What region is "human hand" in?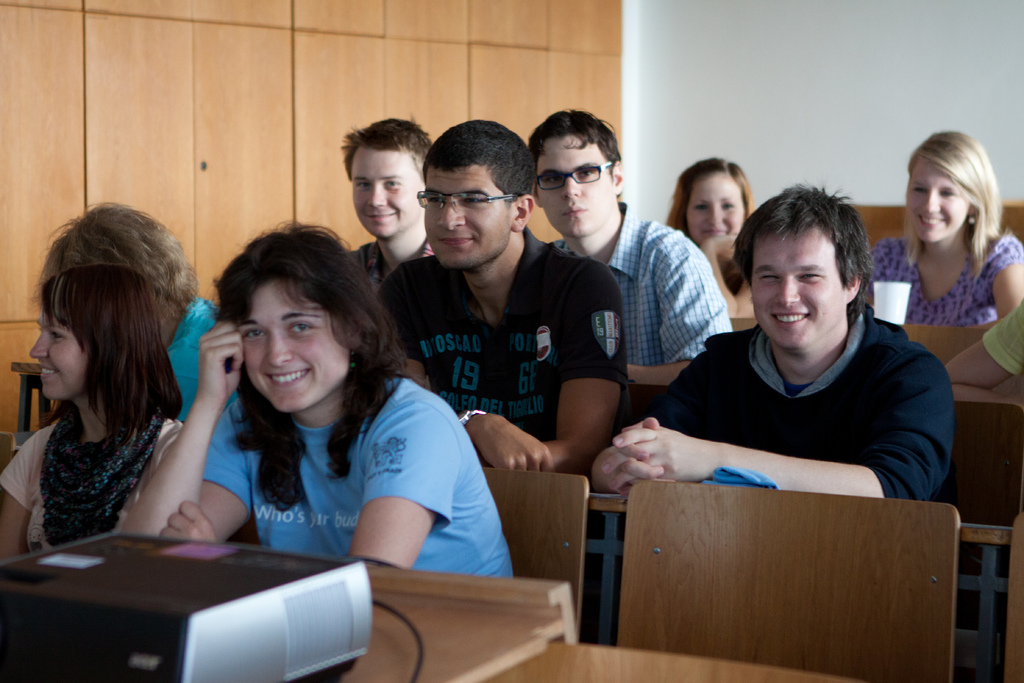
bbox(465, 411, 556, 471).
